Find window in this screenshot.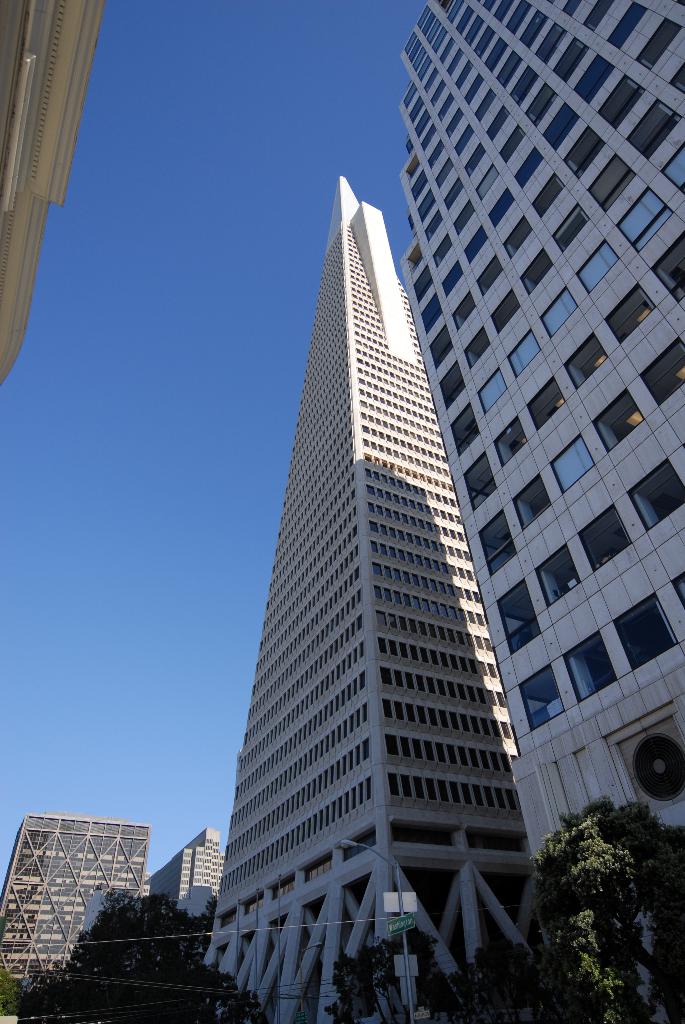
The bounding box for window is detection(432, 57, 453, 78).
